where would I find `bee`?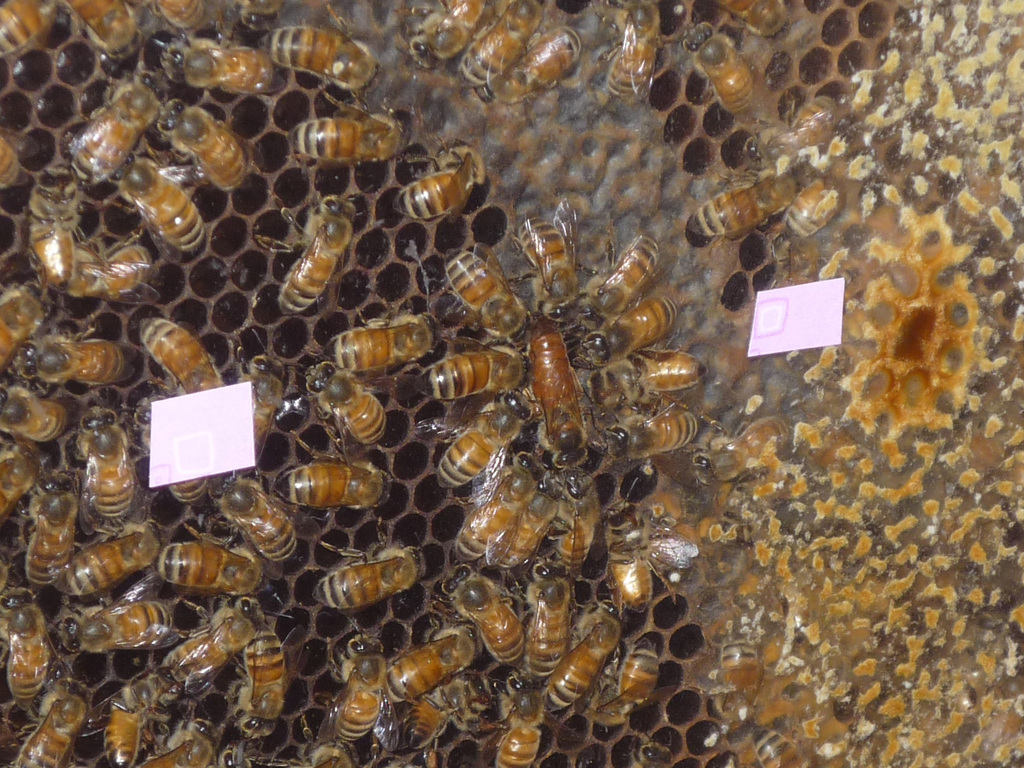
At (left=578, top=298, right=673, bottom=368).
